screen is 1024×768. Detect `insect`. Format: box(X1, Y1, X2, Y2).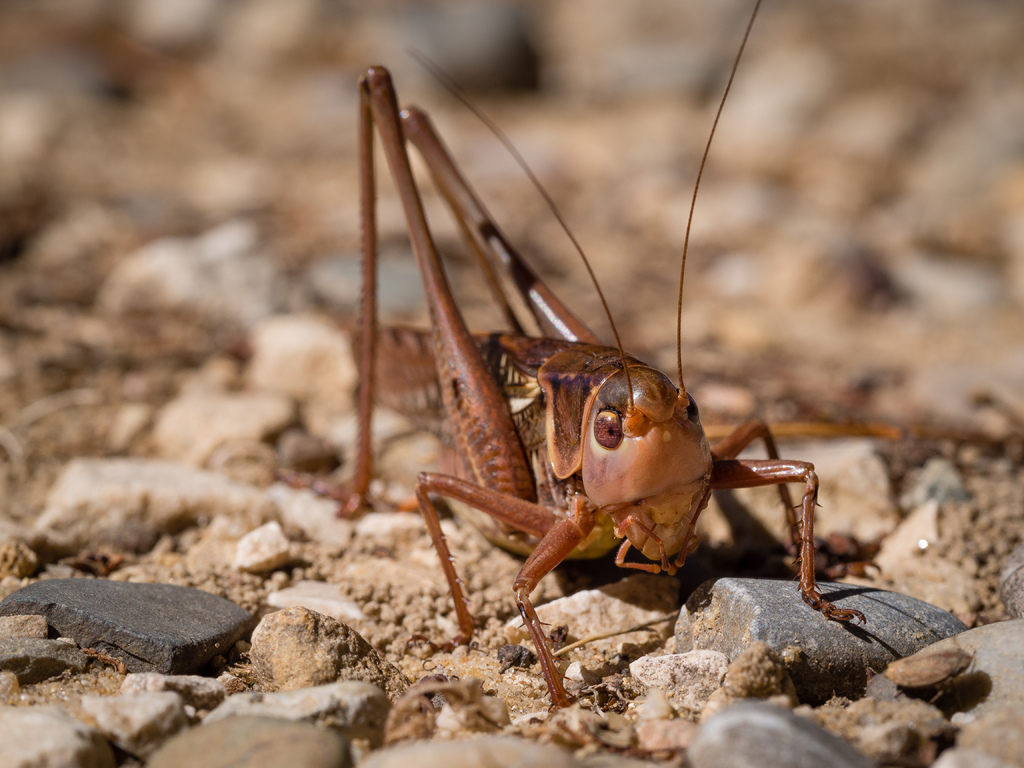
box(335, 0, 870, 715).
